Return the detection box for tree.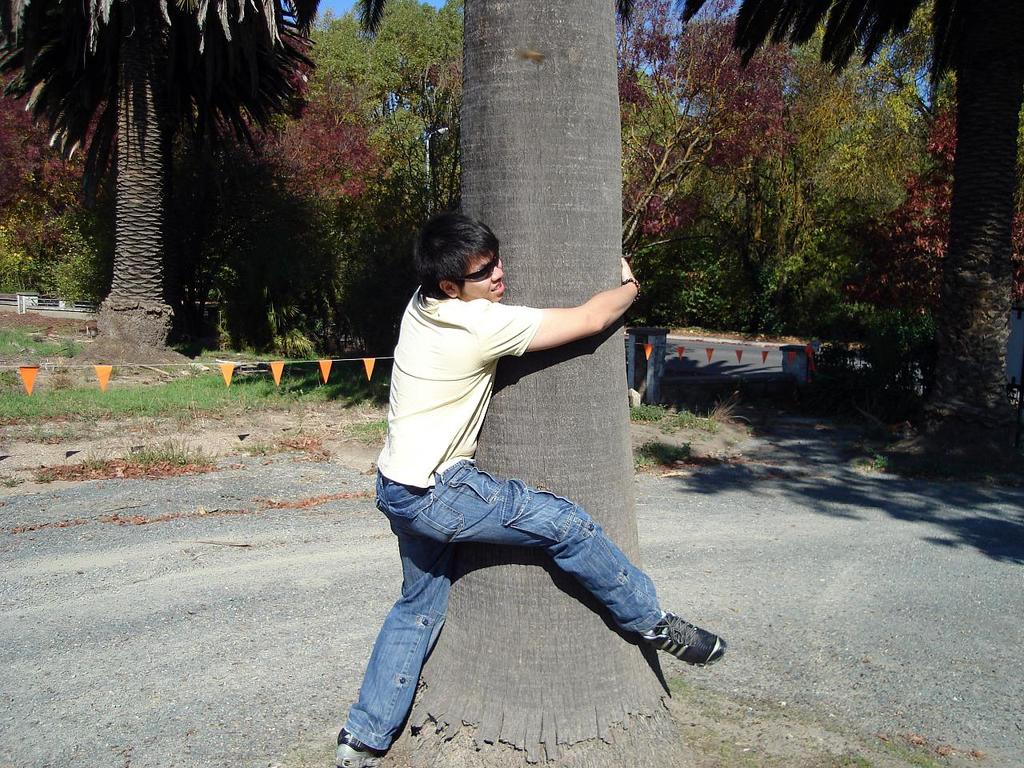
bbox=[279, 0, 482, 269].
